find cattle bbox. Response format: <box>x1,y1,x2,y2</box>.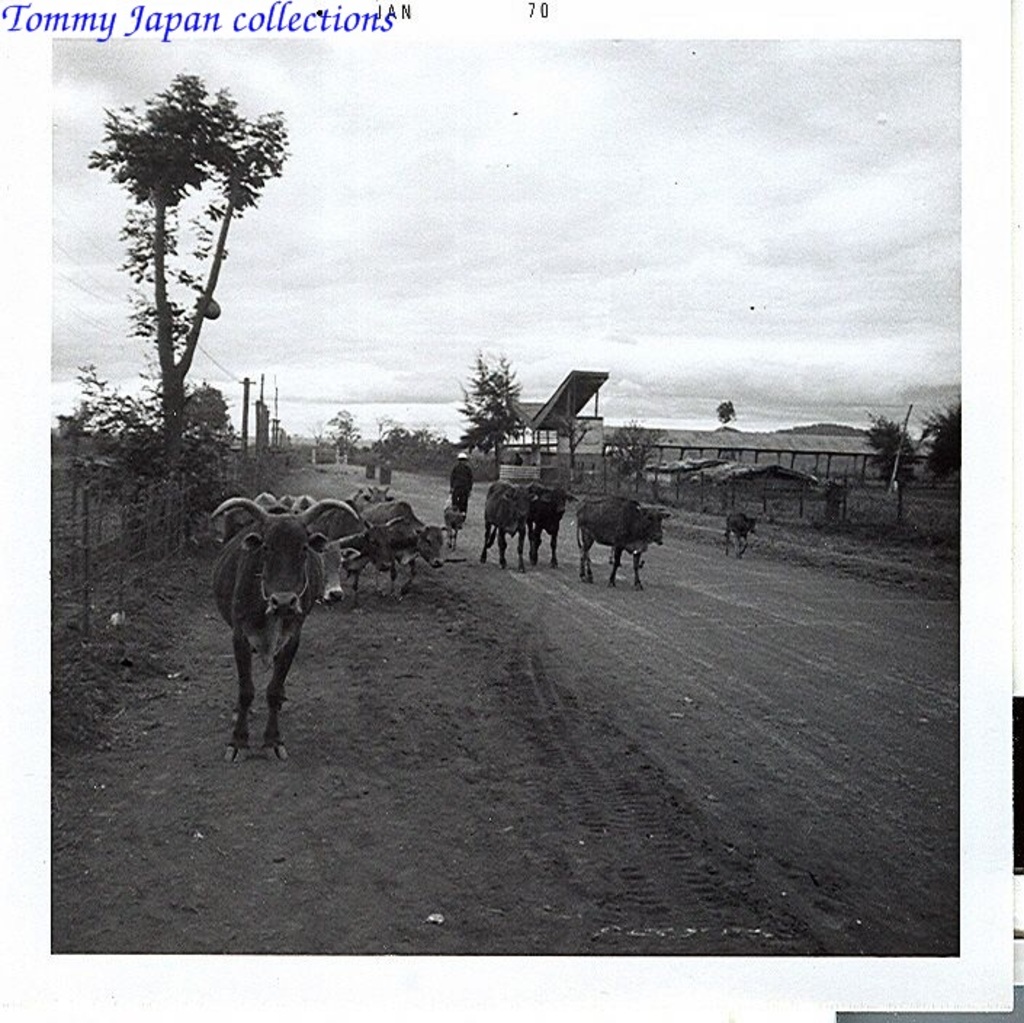
<box>526,487,577,562</box>.
